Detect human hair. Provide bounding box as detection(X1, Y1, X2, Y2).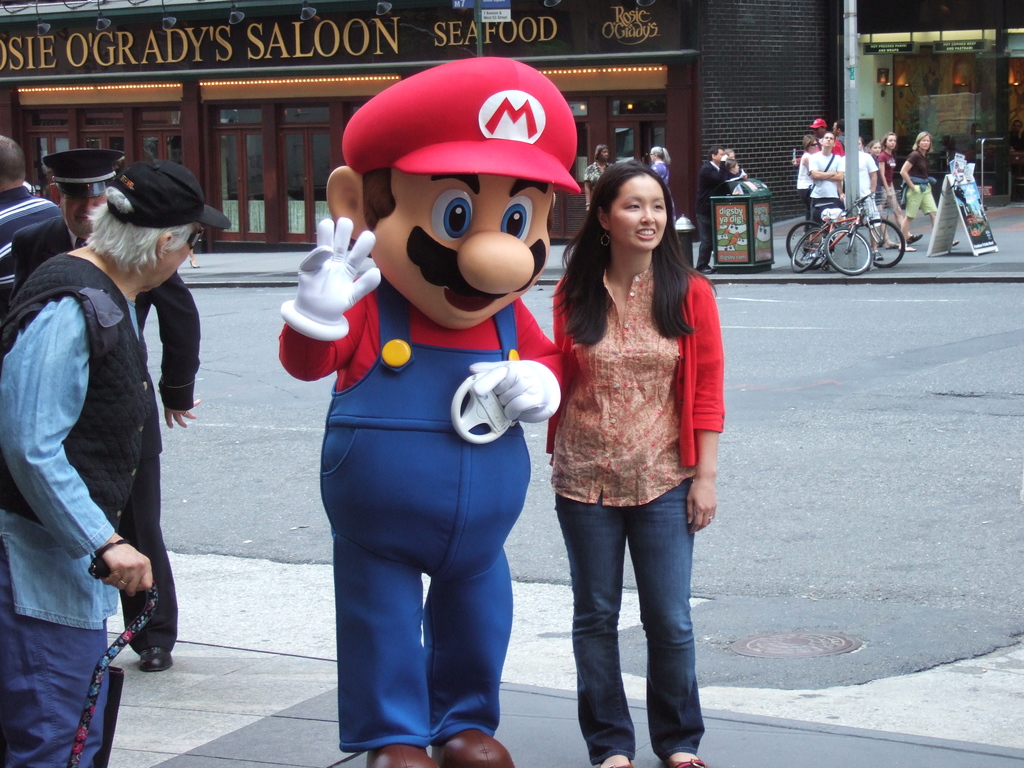
detection(0, 135, 28, 183).
